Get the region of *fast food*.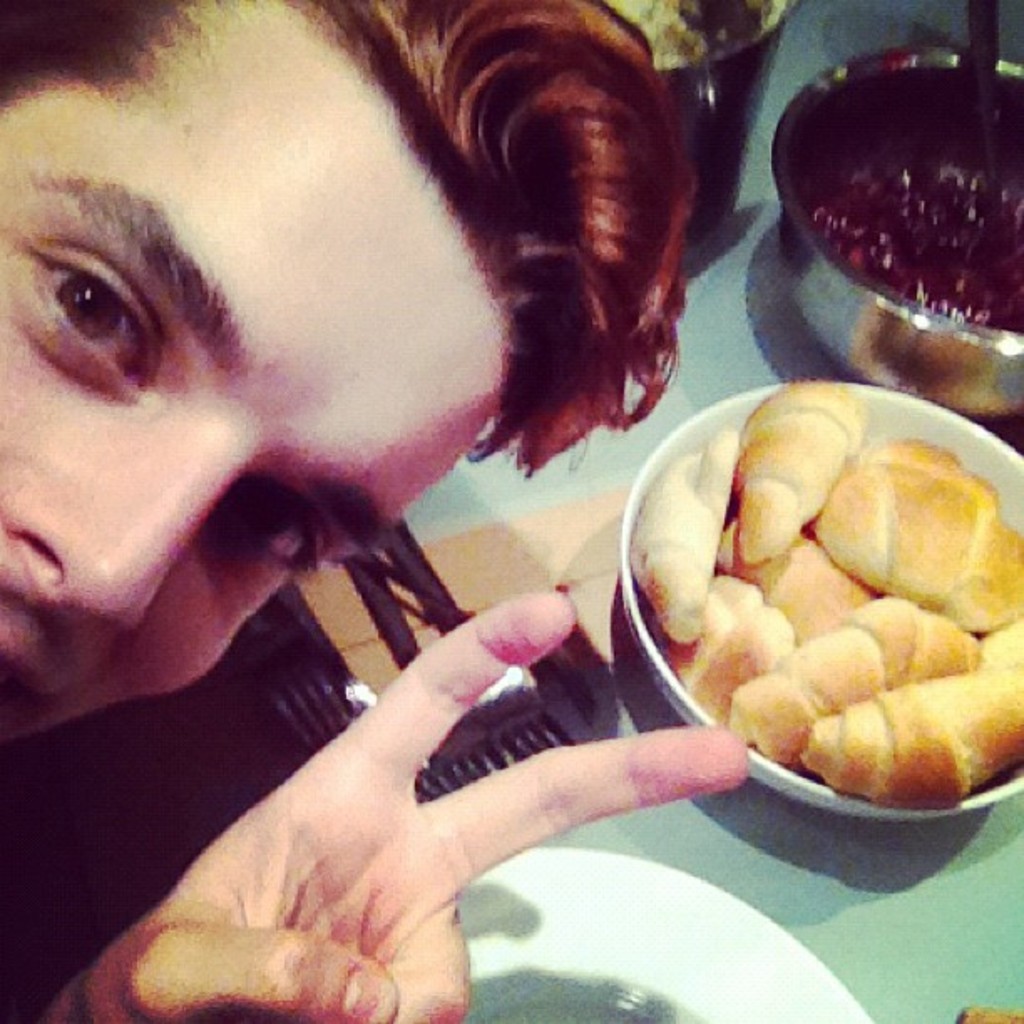
991,587,1022,656.
